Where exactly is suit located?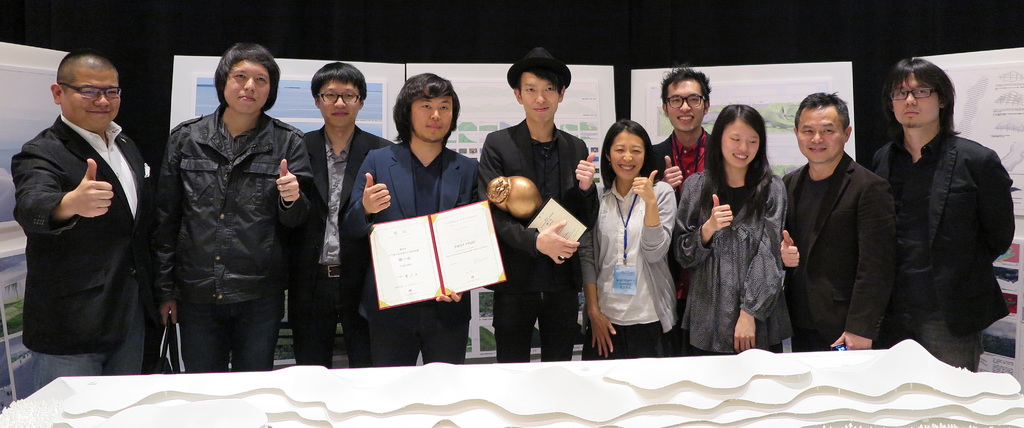
Its bounding box is [x1=781, y1=149, x2=898, y2=354].
